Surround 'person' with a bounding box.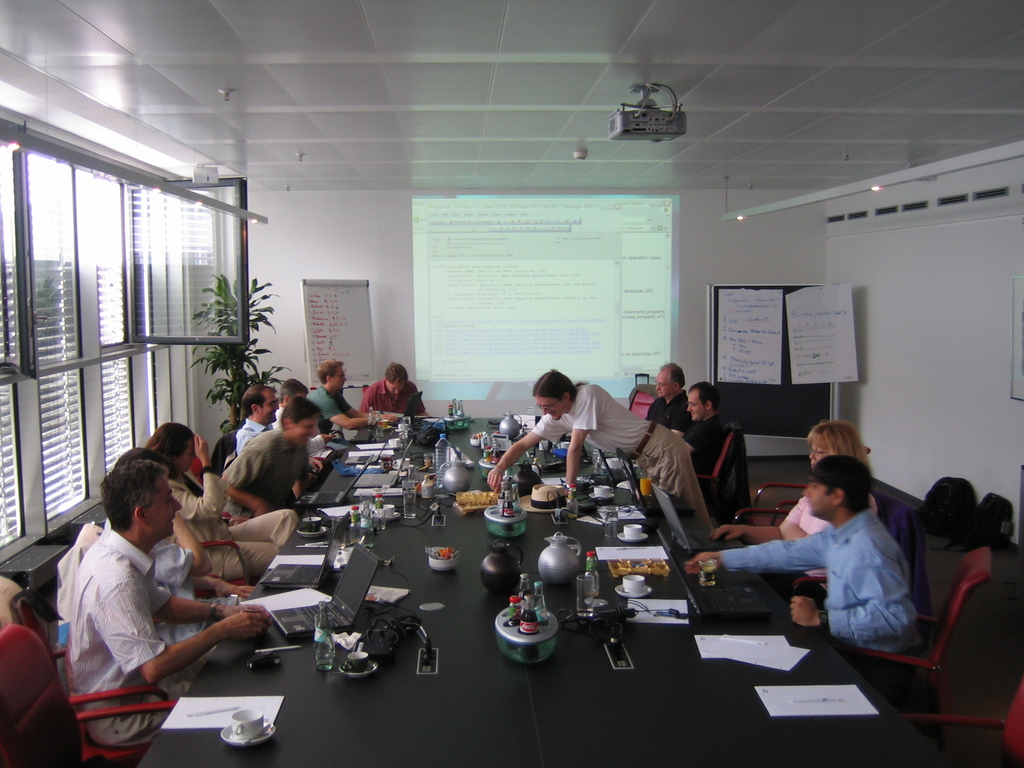
(498, 371, 710, 548).
